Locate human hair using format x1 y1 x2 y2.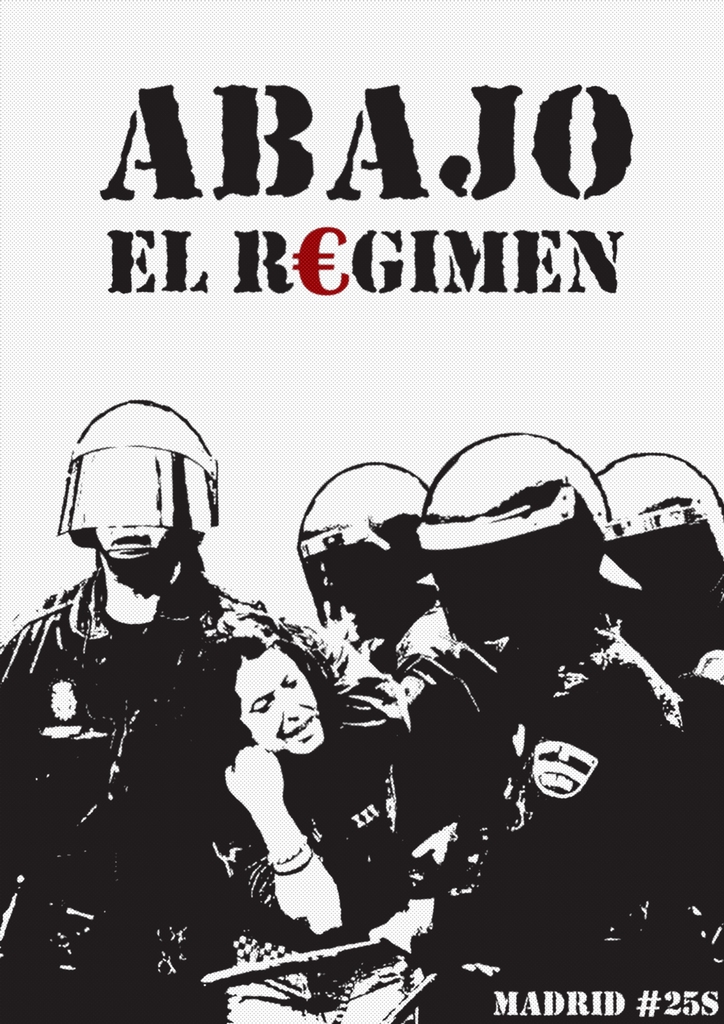
163 604 325 792.
